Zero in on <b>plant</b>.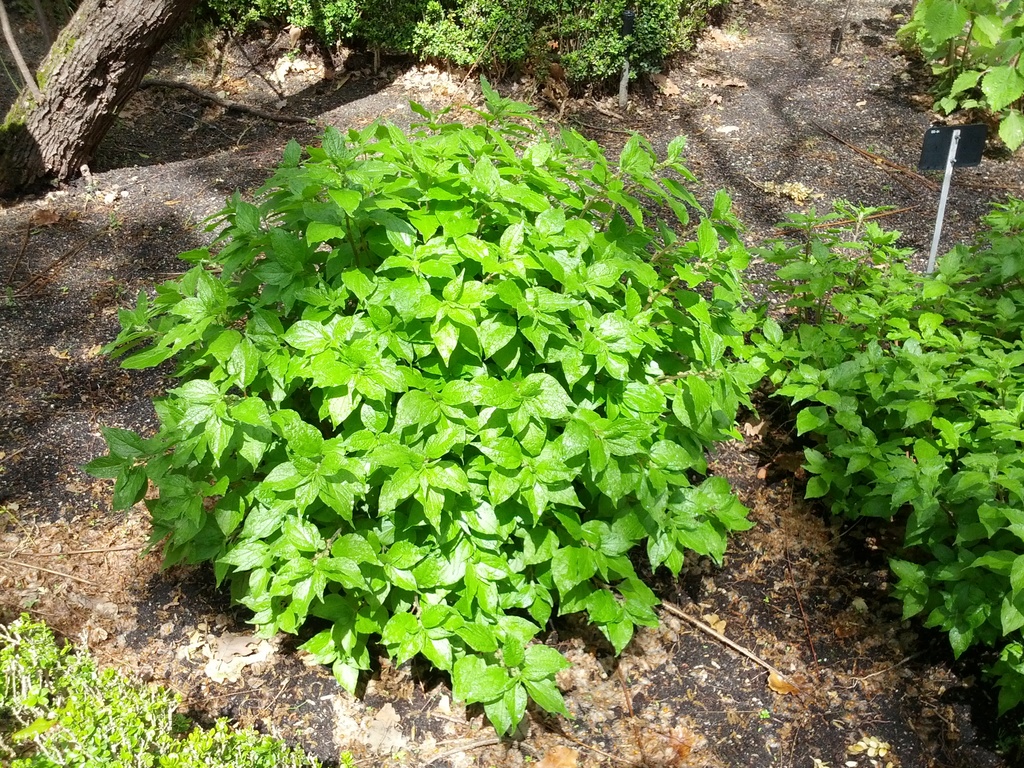
Zeroed in: [619, 0, 703, 51].
